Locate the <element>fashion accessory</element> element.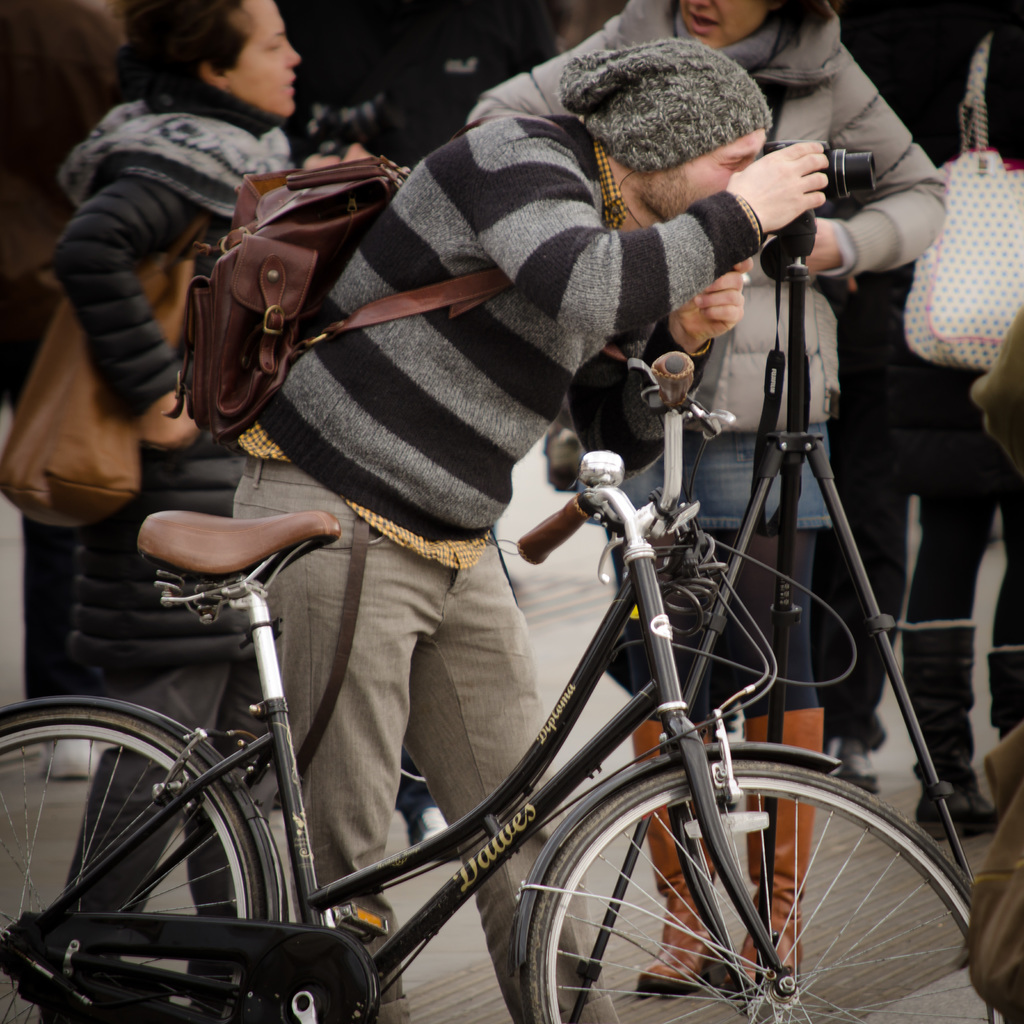
Element bbox: (636,717,709,996).
